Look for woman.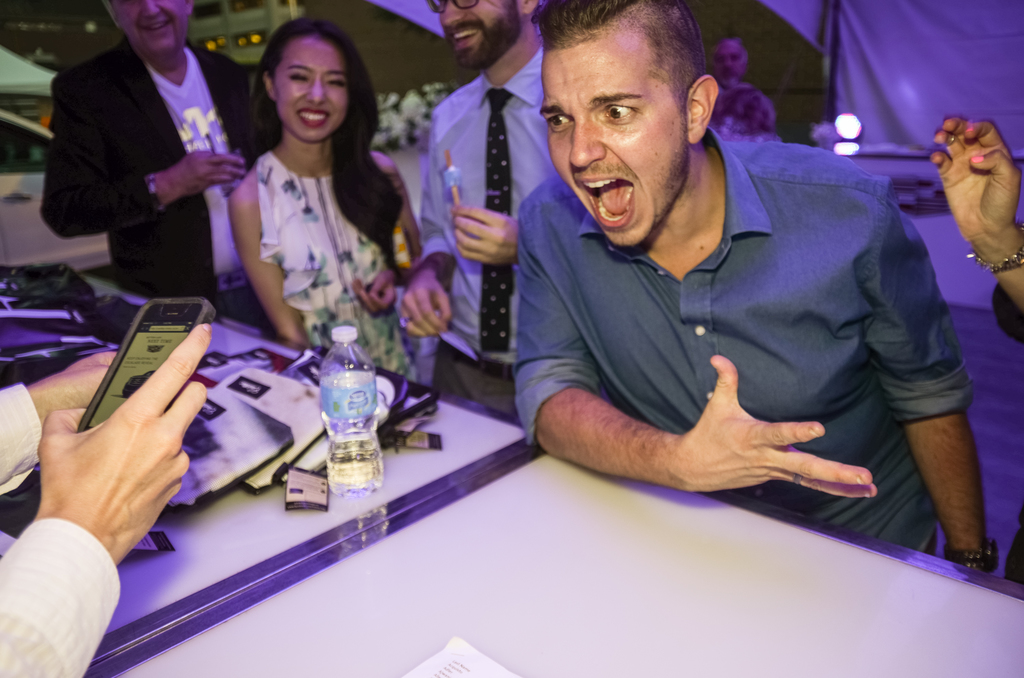
Found: <box>199,19,419,370</box>.
